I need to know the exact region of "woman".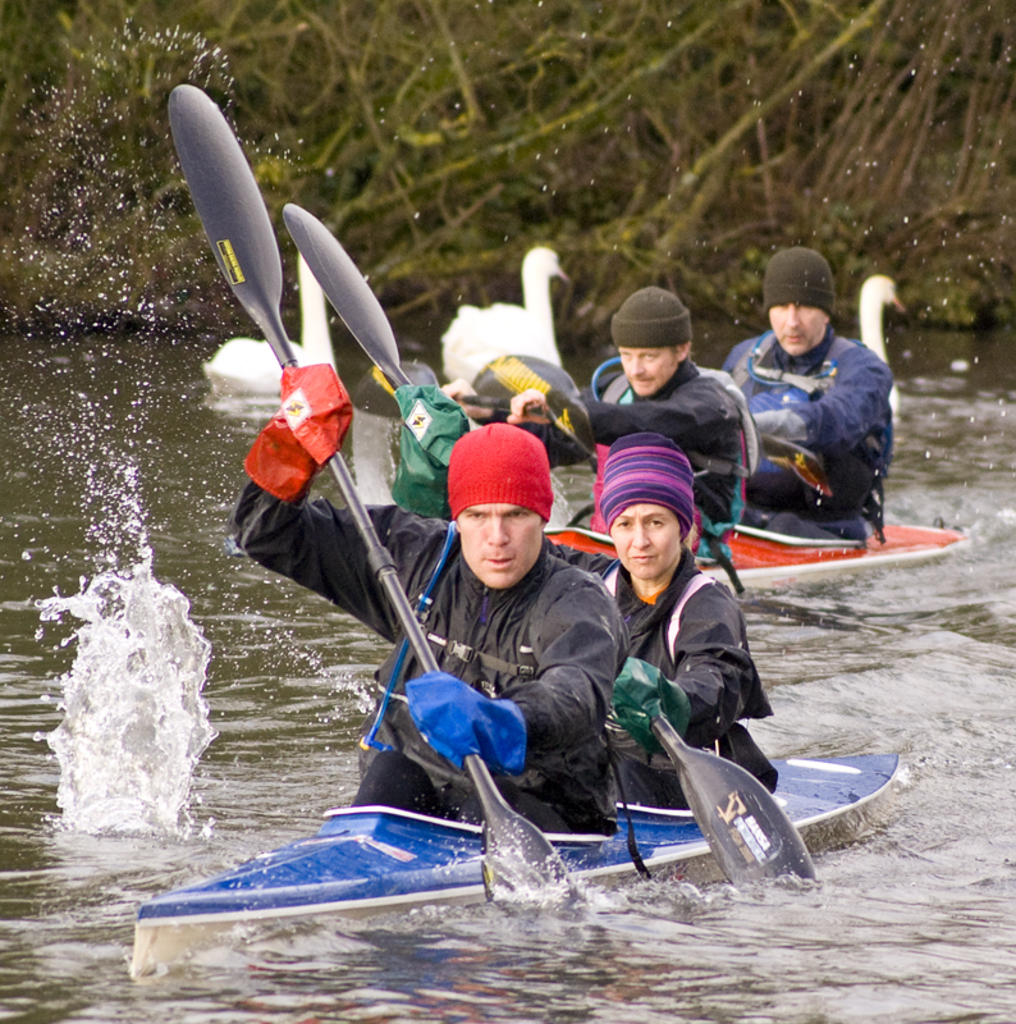
Region: box(390, 399, 769, 814).
